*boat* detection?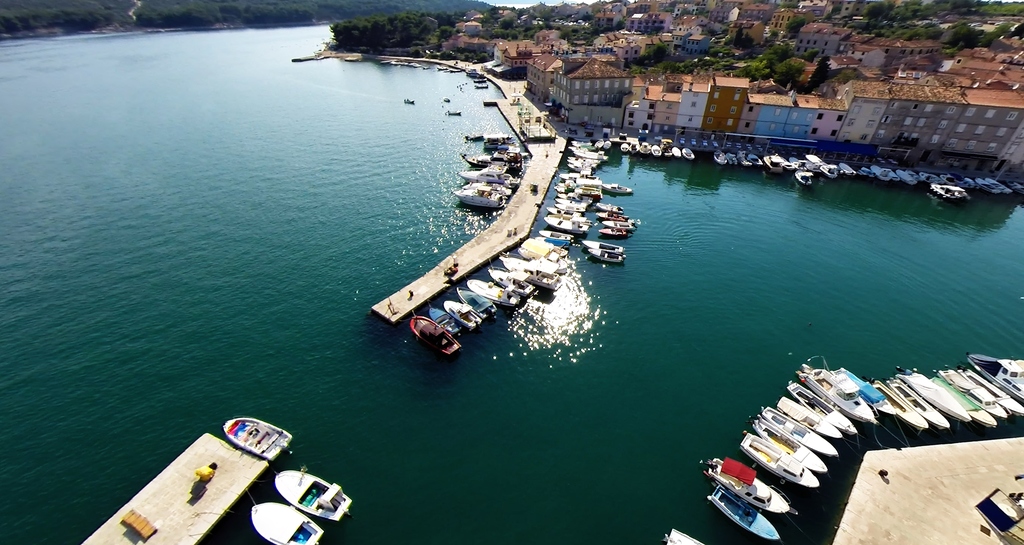
left=460, top=288, right=492, bottom=320
